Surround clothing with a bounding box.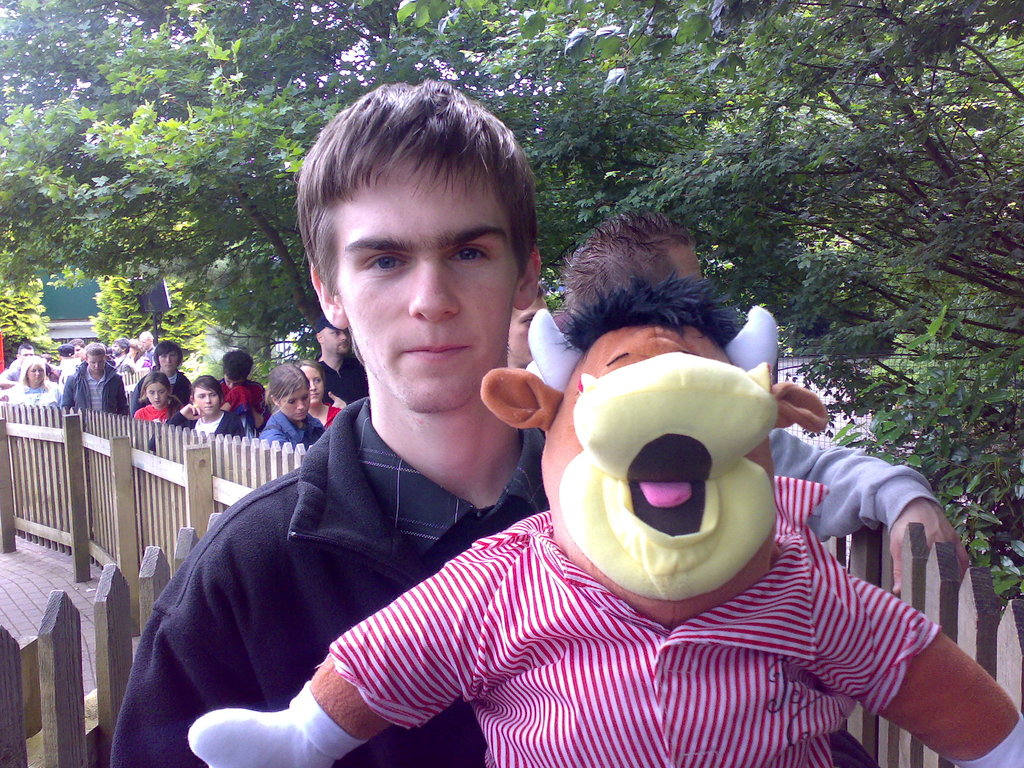
<bbox>109, 397, 881, 767</bbox>.
